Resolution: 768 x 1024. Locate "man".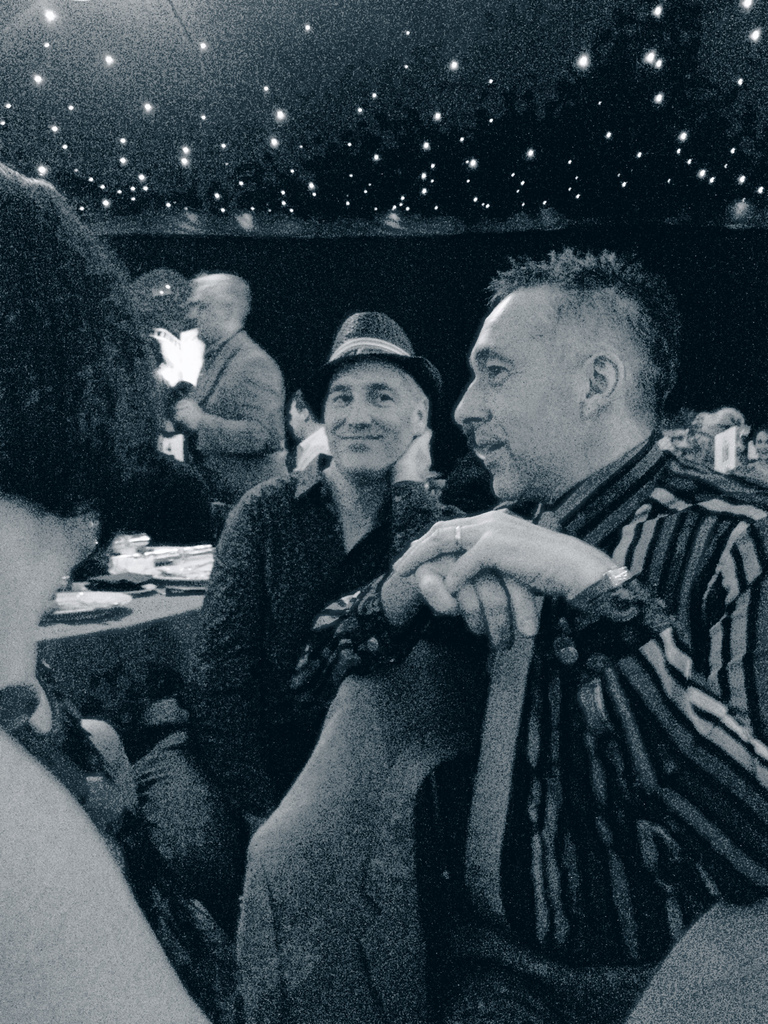
(157, 266, 299, 545).
